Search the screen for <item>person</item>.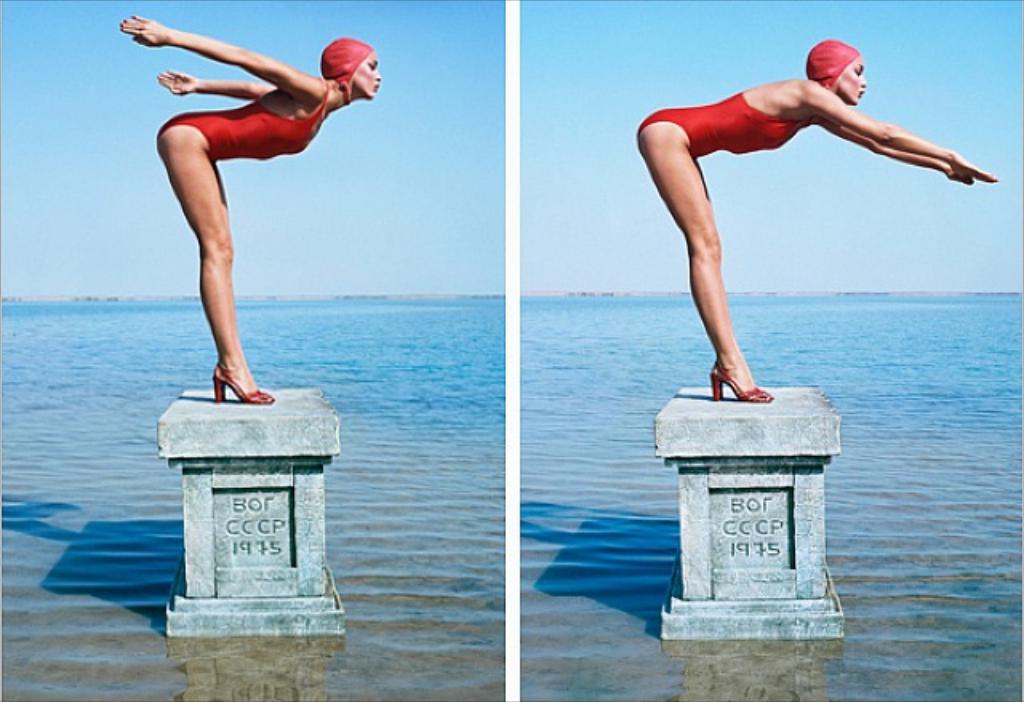
Found at <region>634, 35, 998, 400</region>.
